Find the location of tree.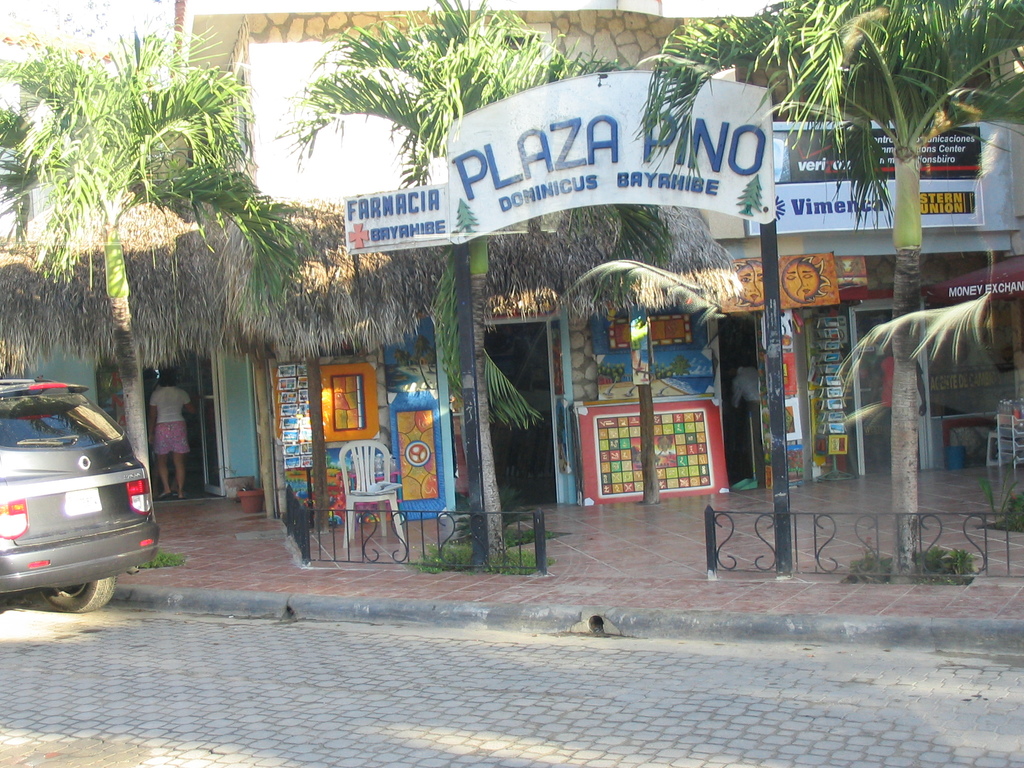
Location: <bbox>624, 0, 1023, 594</bbox>.
